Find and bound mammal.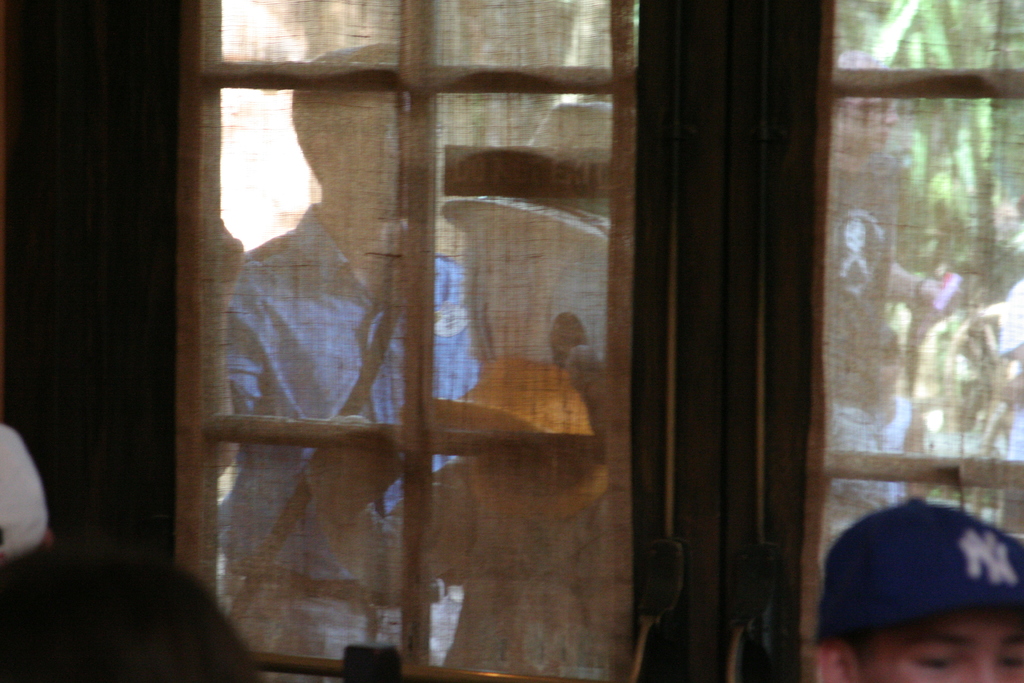
Bound: BBox(829, 329, 929, 603).
